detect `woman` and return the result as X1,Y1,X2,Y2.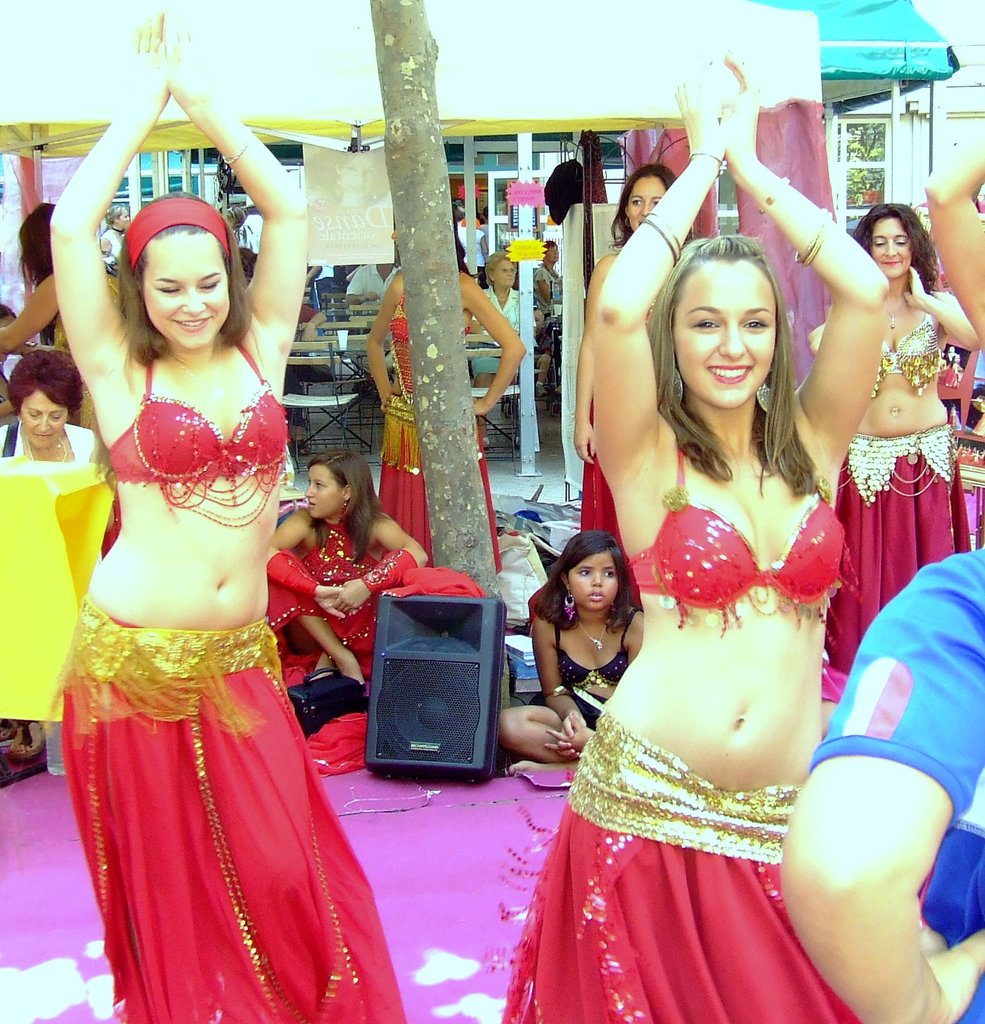
0,203,99,433.
